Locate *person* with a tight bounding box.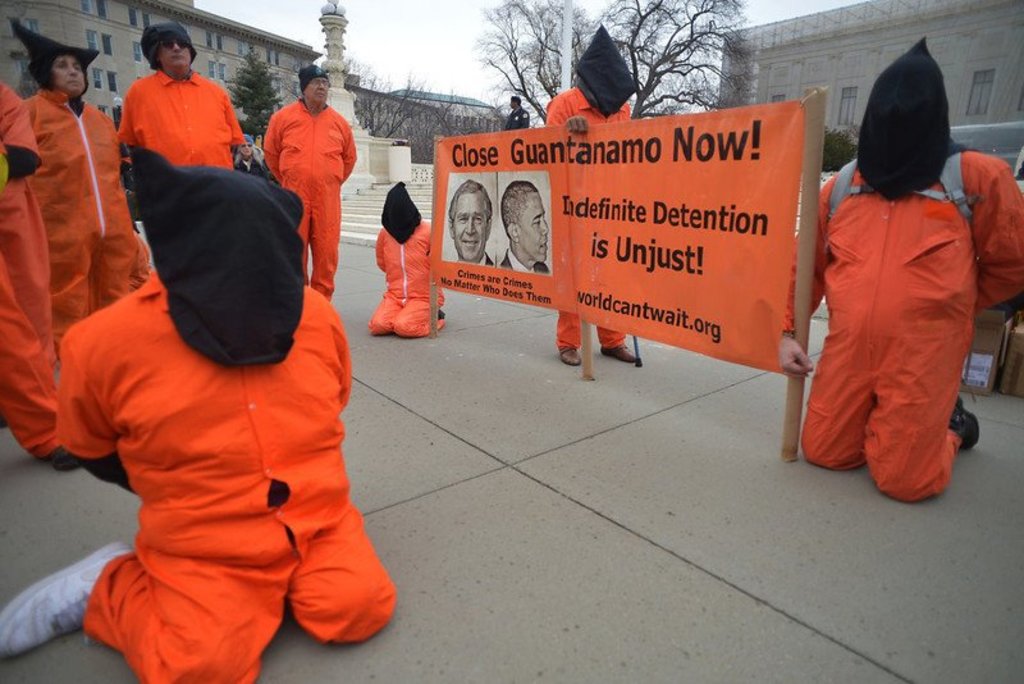
rect(502, 181, 549, 275).
